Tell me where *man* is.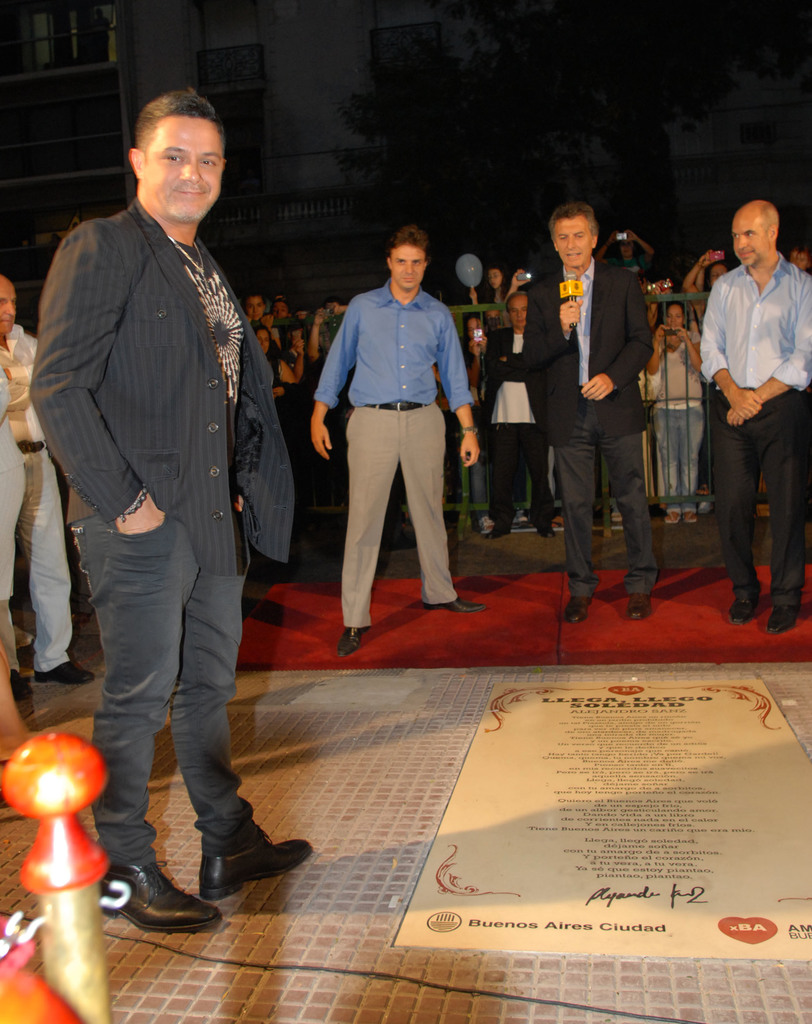
*man* is at bbox=(518, 204, 651, 627).
